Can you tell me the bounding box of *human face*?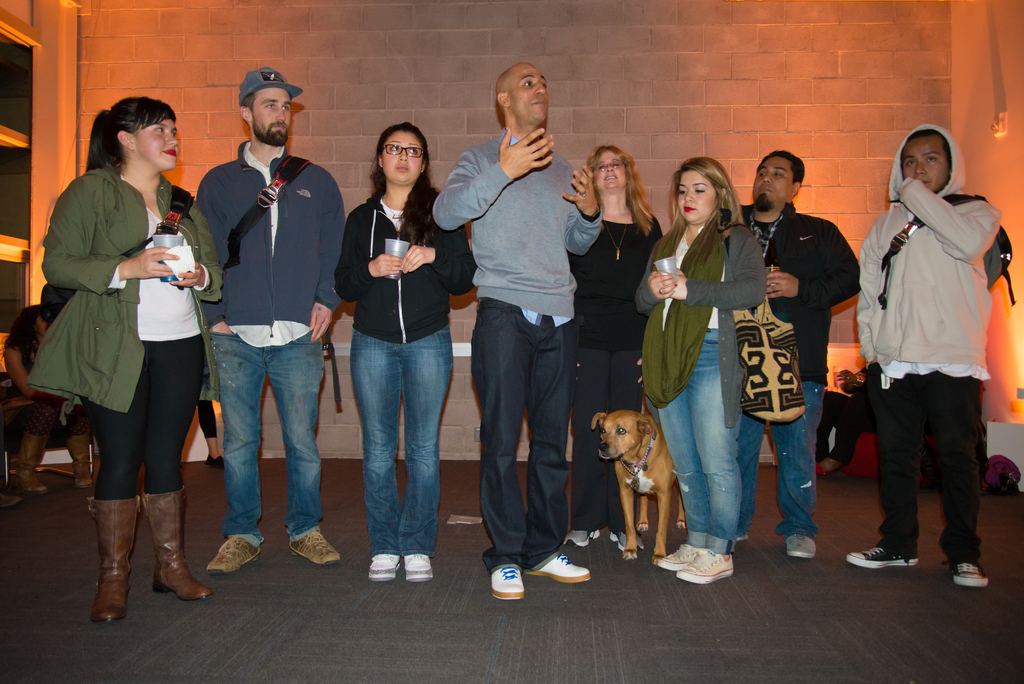
127, 113, 180, 175.
